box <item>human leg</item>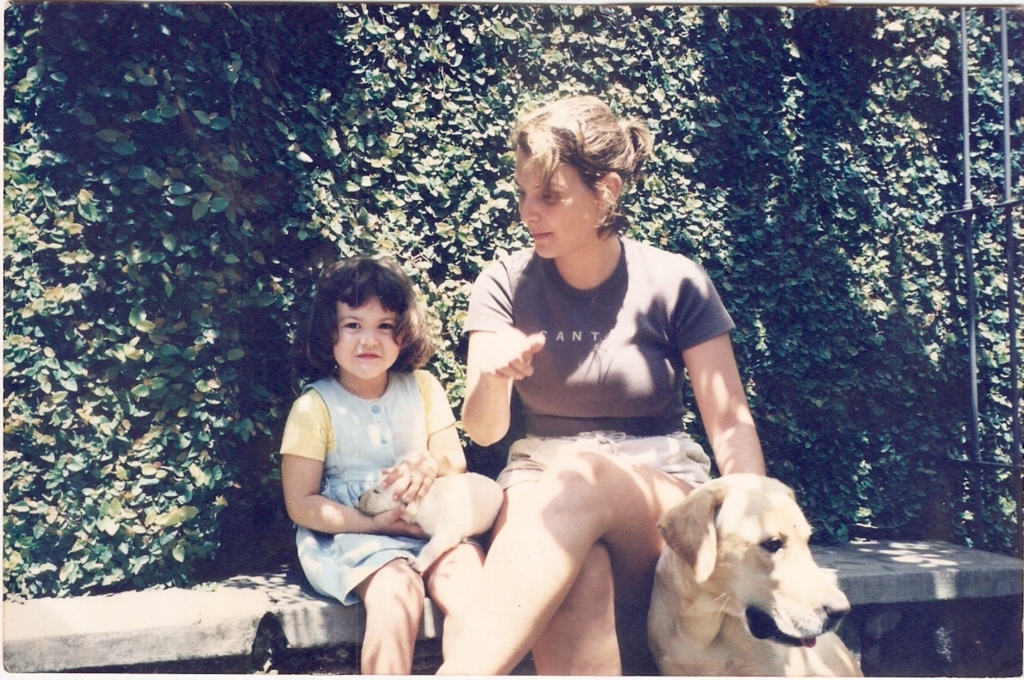
Rect(295, 452, 702, 679)
